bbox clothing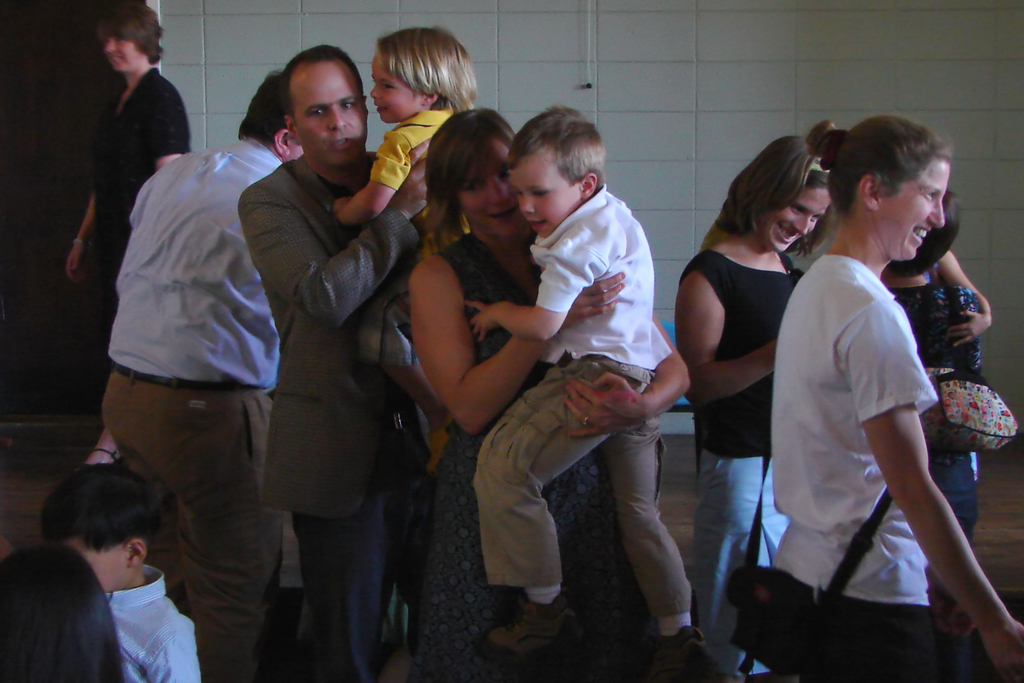
left=690, top=448, right=790, bottom=669
